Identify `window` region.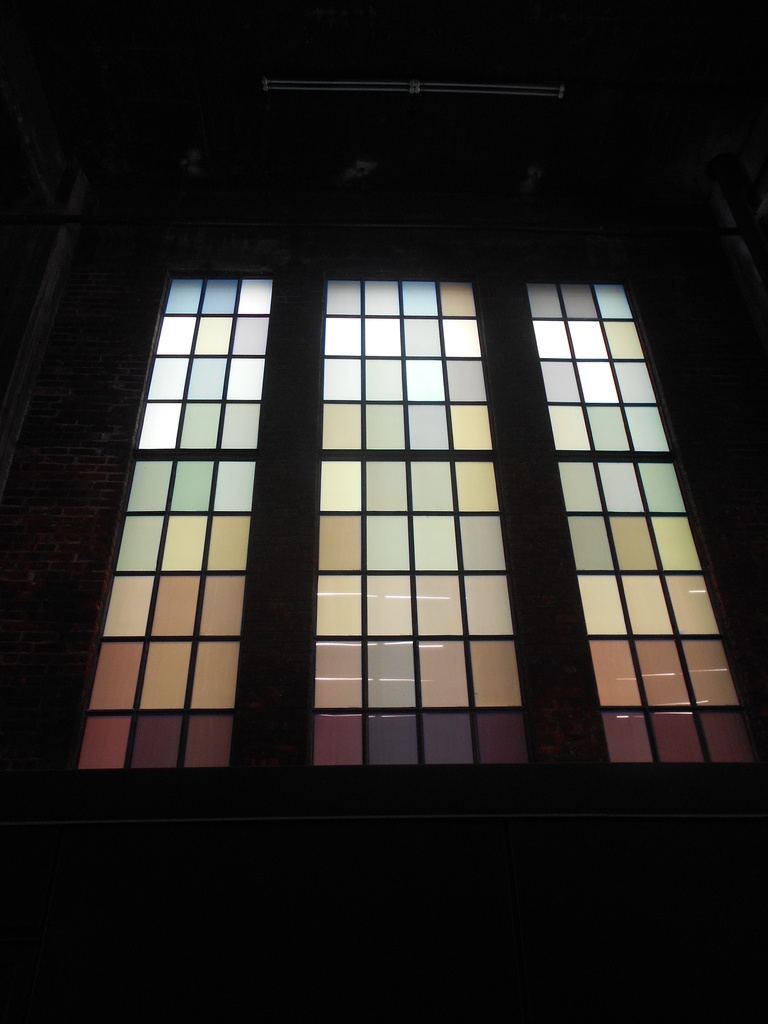
Region: pyautogui.locateOnScreen(18, 266, 763, 826).
